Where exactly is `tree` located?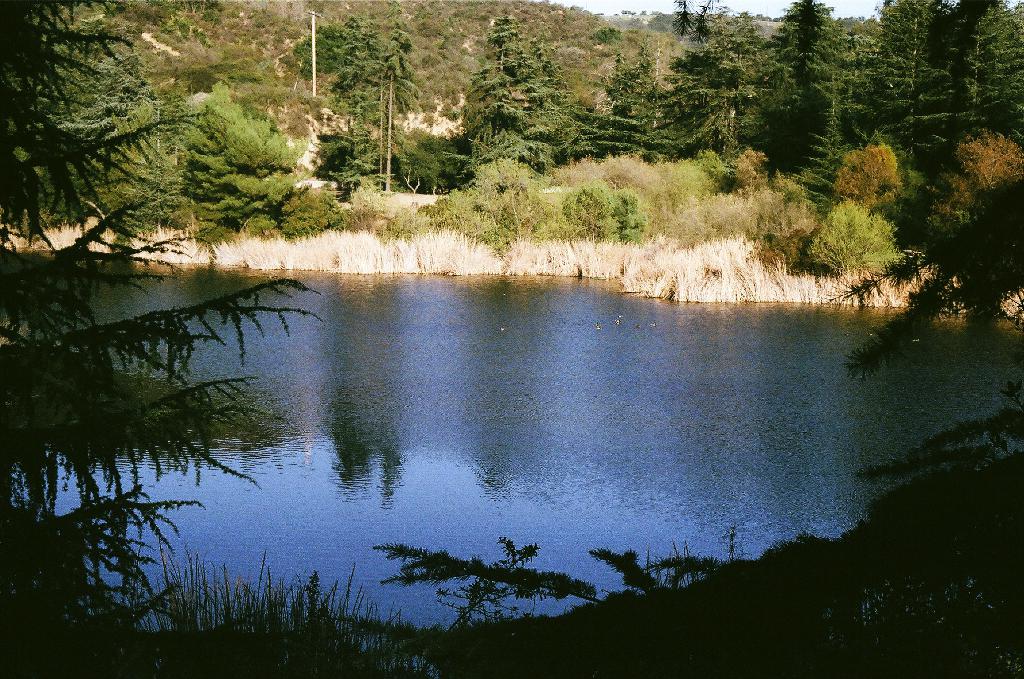
Its bounding box is BBox(0, 0, 330, 662).
